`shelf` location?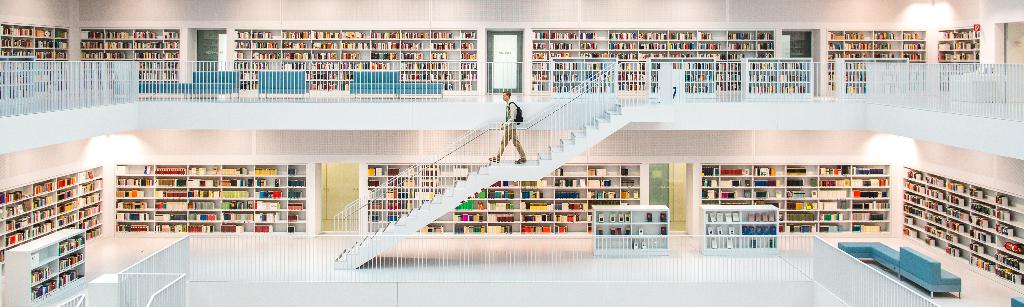
bbox=(551, 29, 565, 42)
